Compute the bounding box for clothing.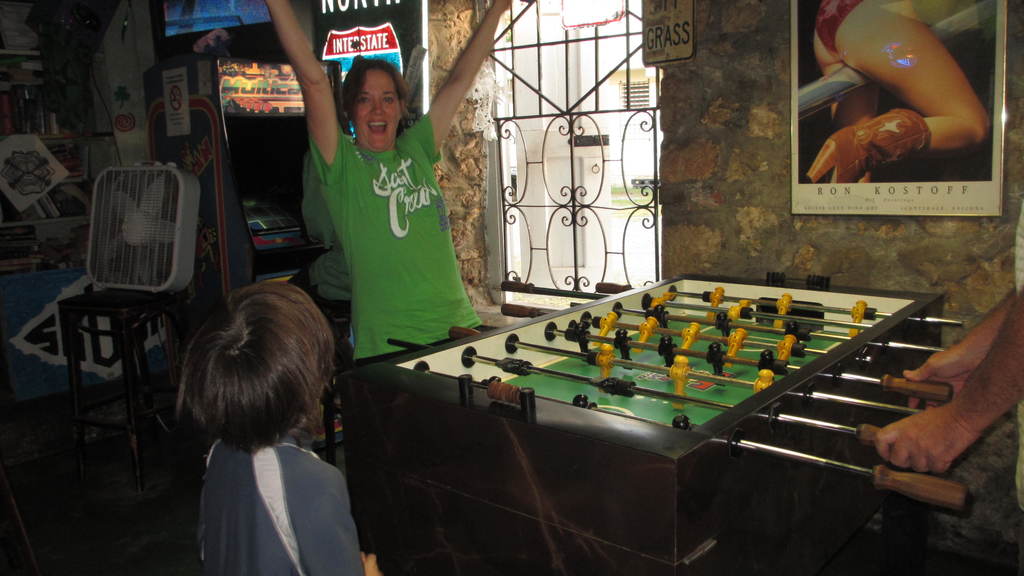
189, 447, 356, 575.
